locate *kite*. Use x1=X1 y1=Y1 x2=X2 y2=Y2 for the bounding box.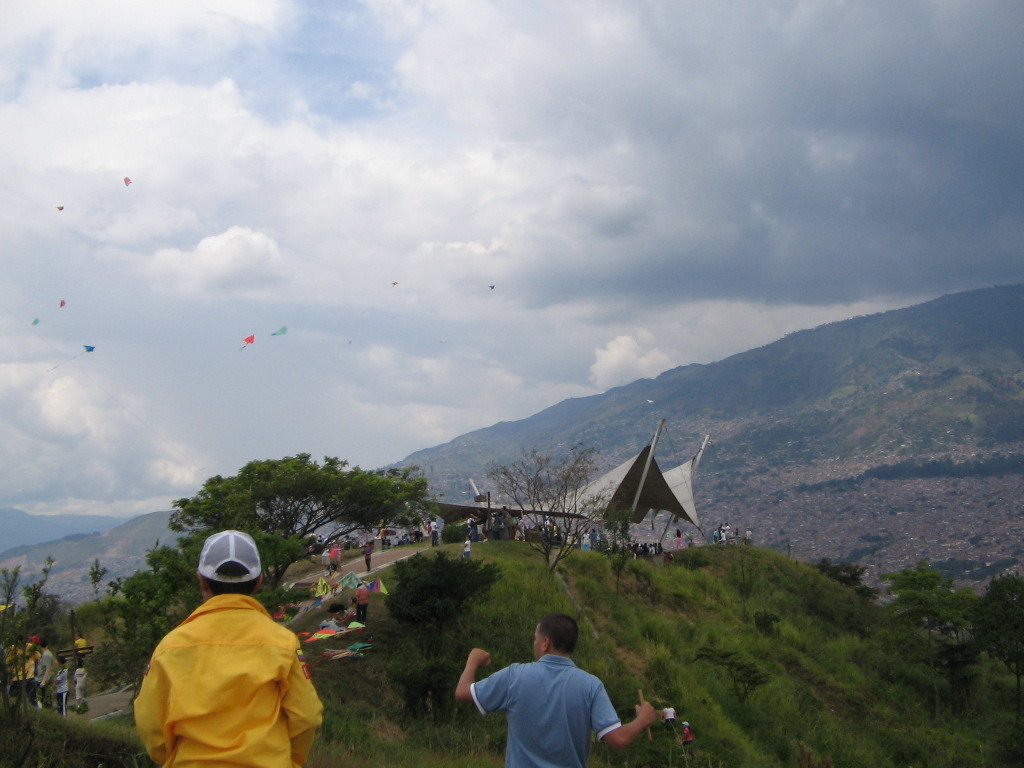
x1=269 y1=319 x2=289 y2=339.
